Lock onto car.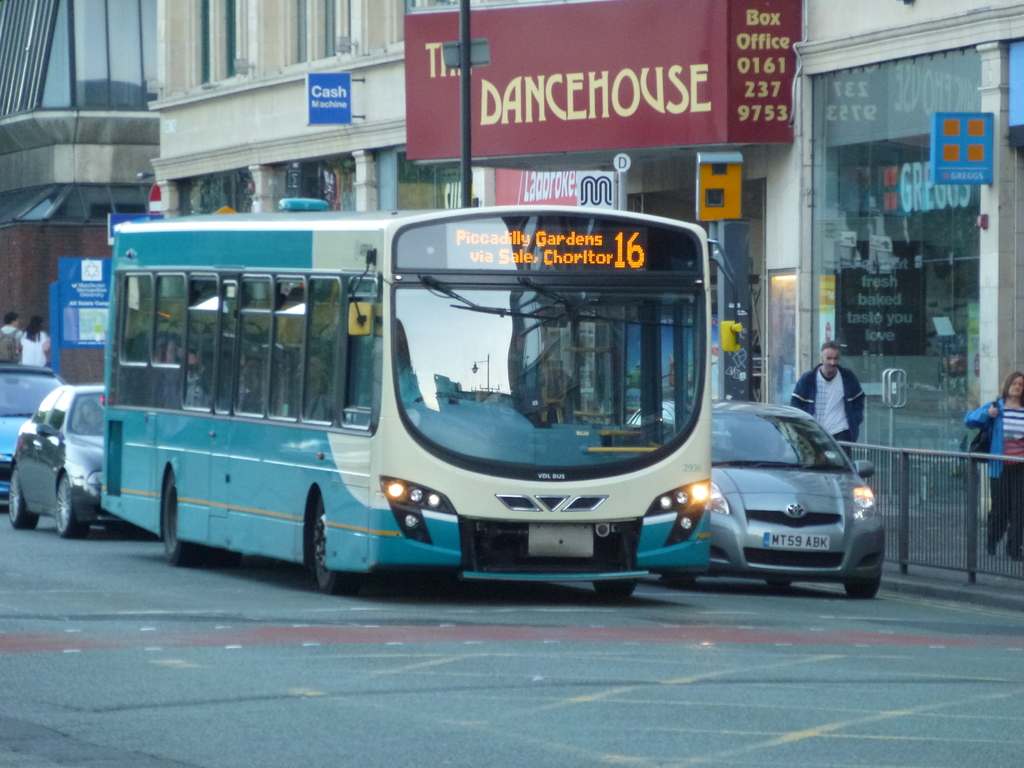
Locked: detection(0, 362, 59, 505).
